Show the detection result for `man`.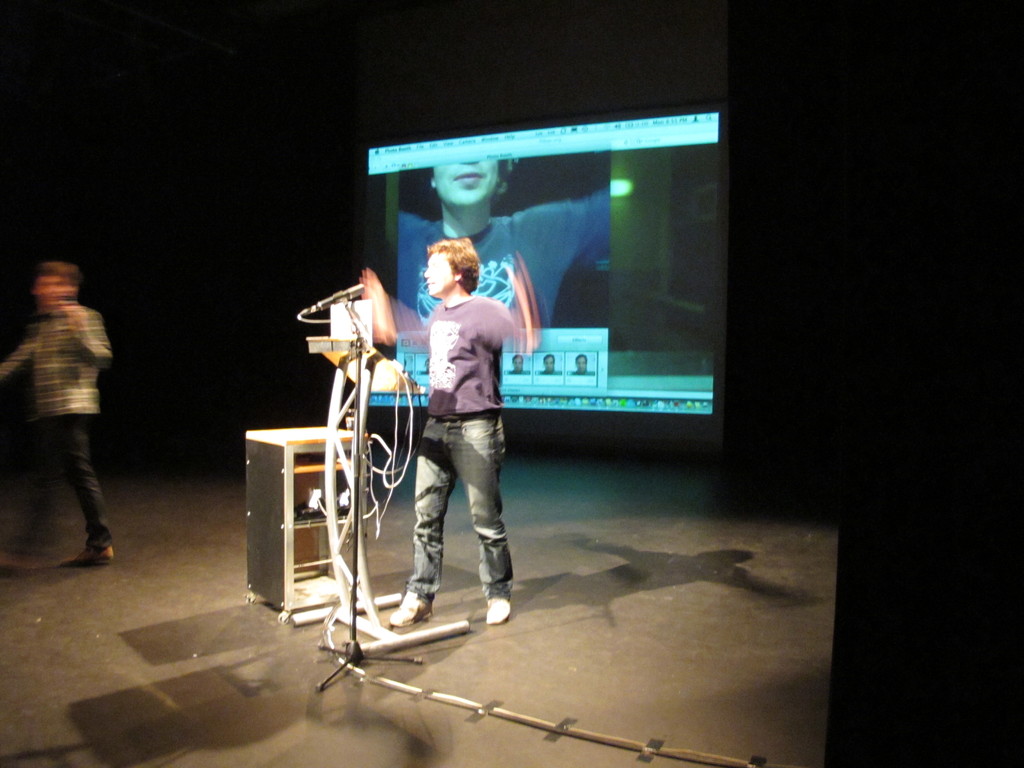
l=11, t=241, r=127, b=574.
